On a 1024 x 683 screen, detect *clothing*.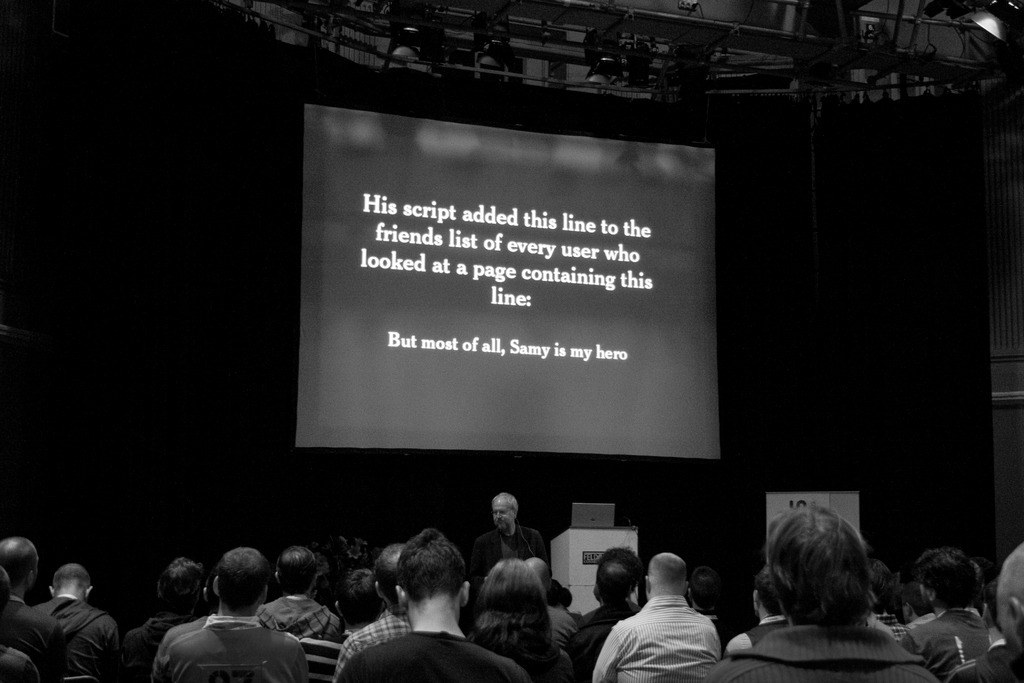
330,603,402,677.
